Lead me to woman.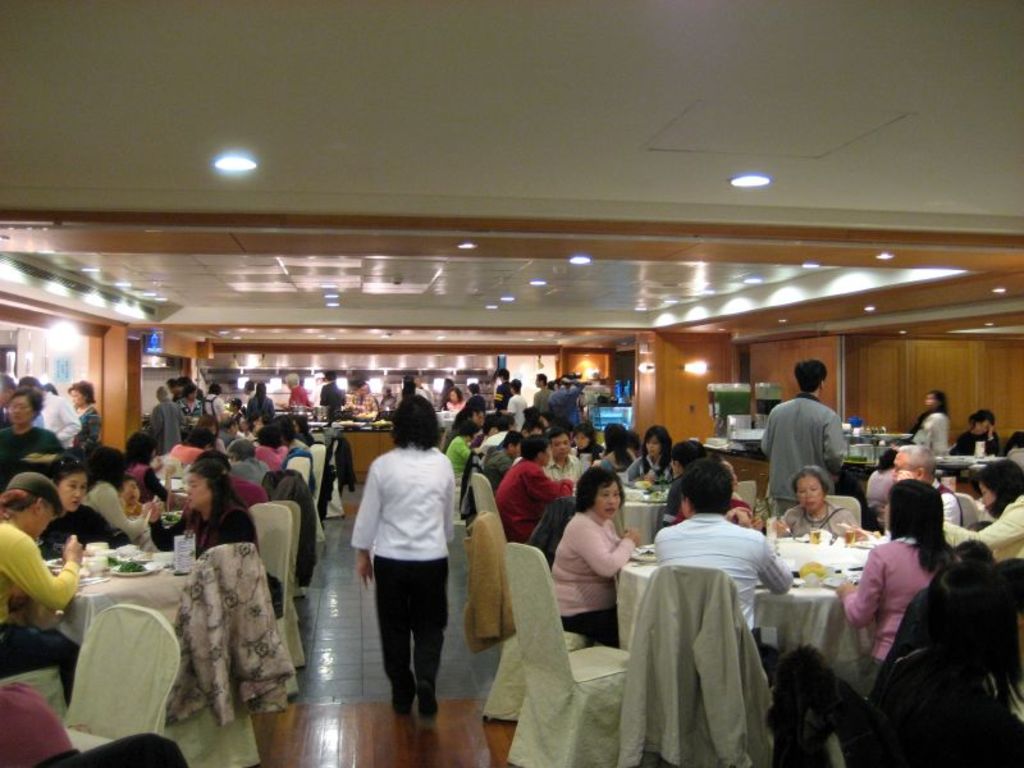
Lead to 548/461/639/645.
